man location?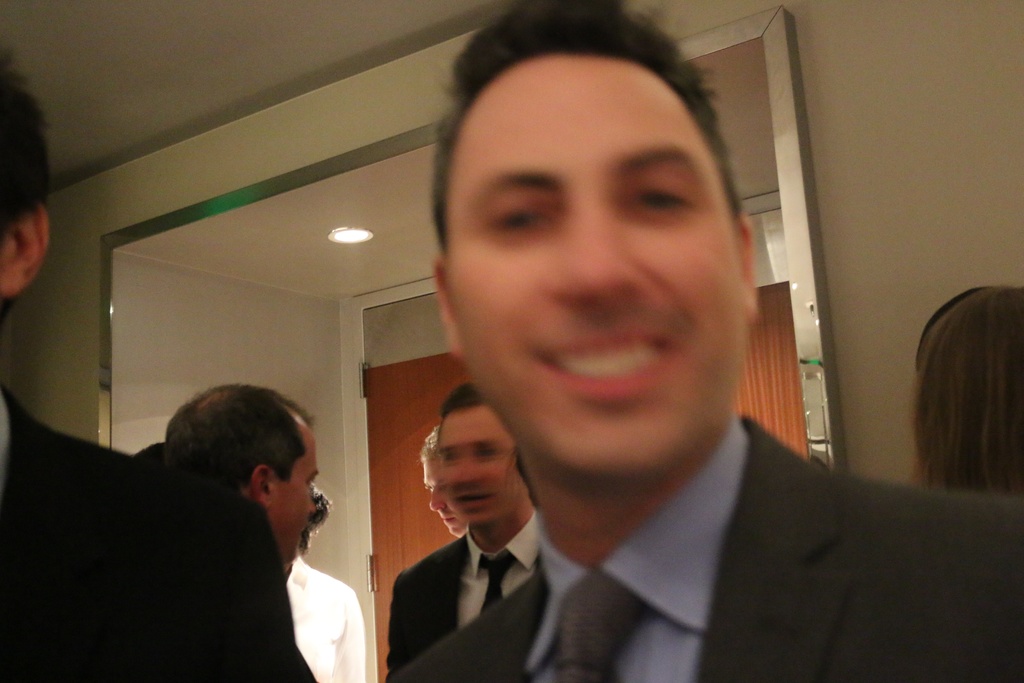
box=[381, 0, 1023, 682]
